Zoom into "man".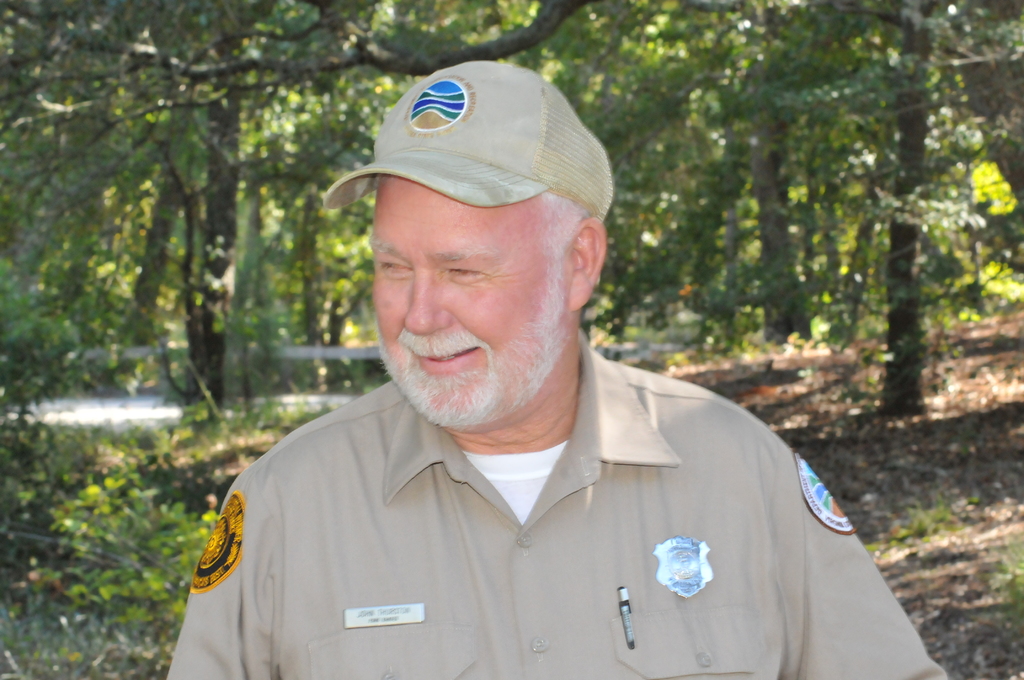
Zoom target: detection(218, 83, 895, 665).
